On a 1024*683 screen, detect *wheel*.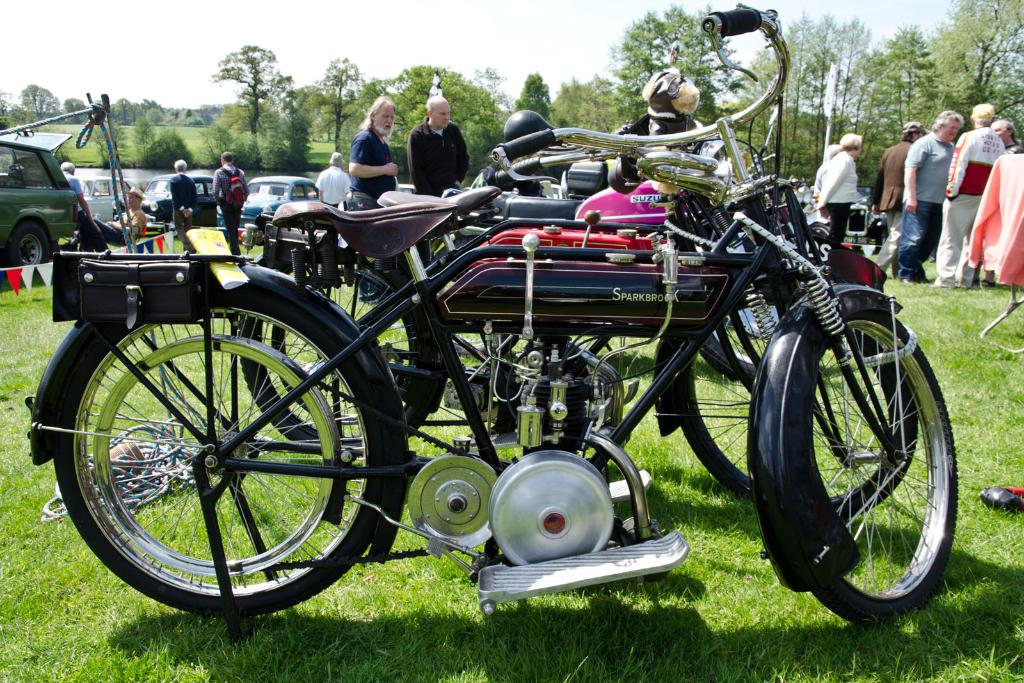
x1=675, y1=276, x2=918, y2=519.
